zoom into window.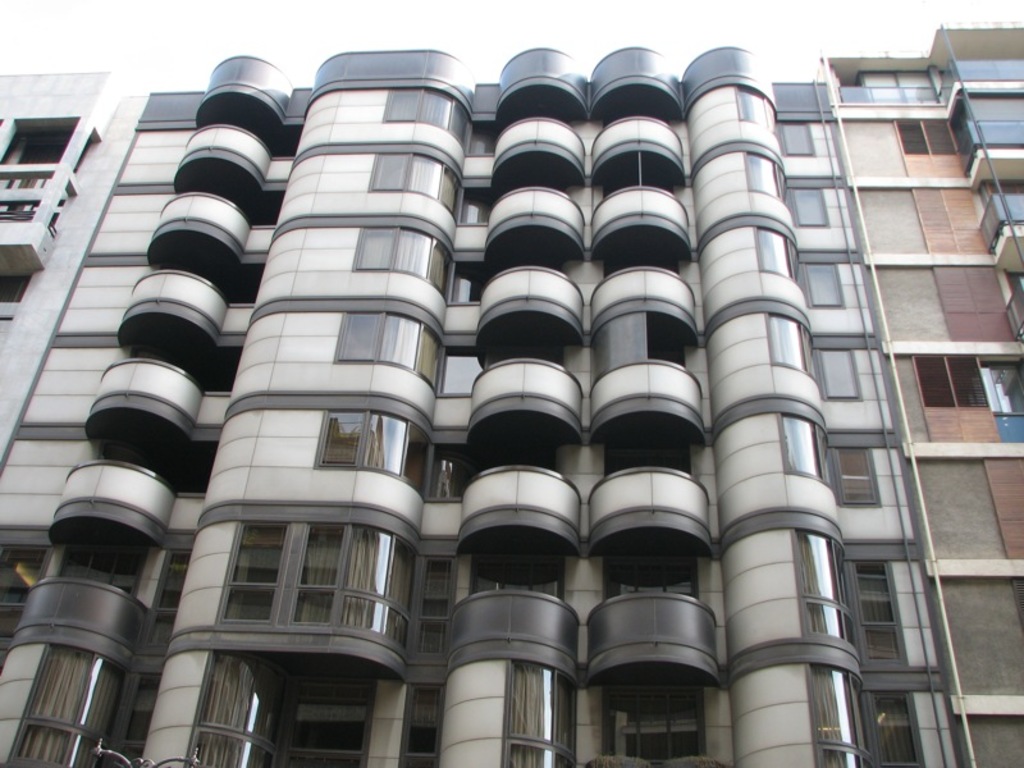
Zoom target: bbox(781, 416, 822, 480).
